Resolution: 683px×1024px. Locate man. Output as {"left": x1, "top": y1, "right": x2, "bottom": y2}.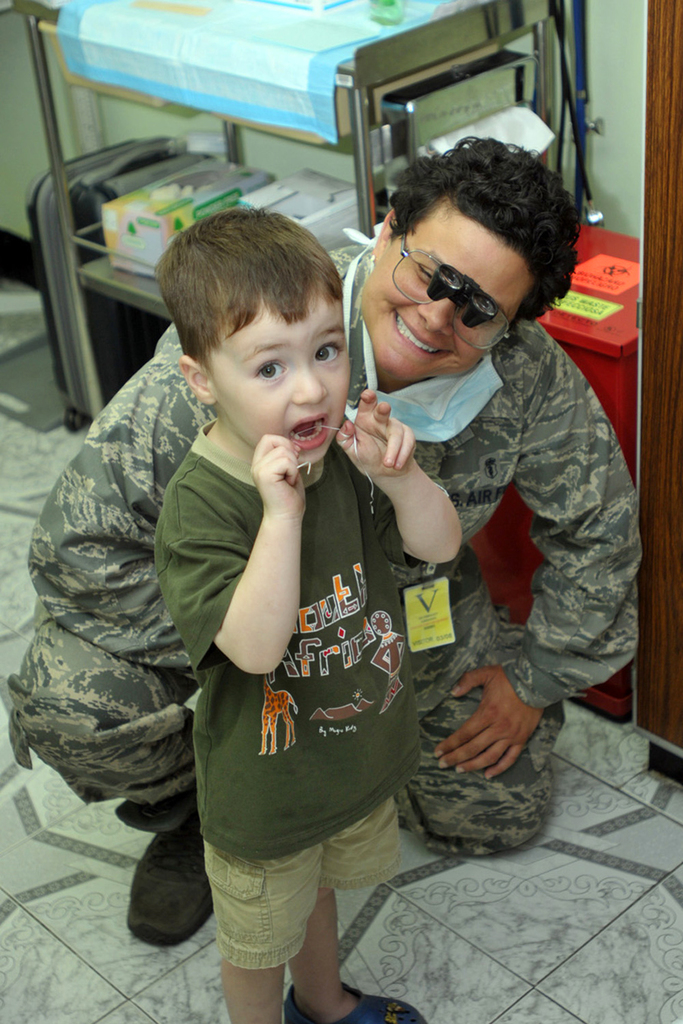
{"left": 2, "top": 131, "right": 648, "bottom": 951}.
